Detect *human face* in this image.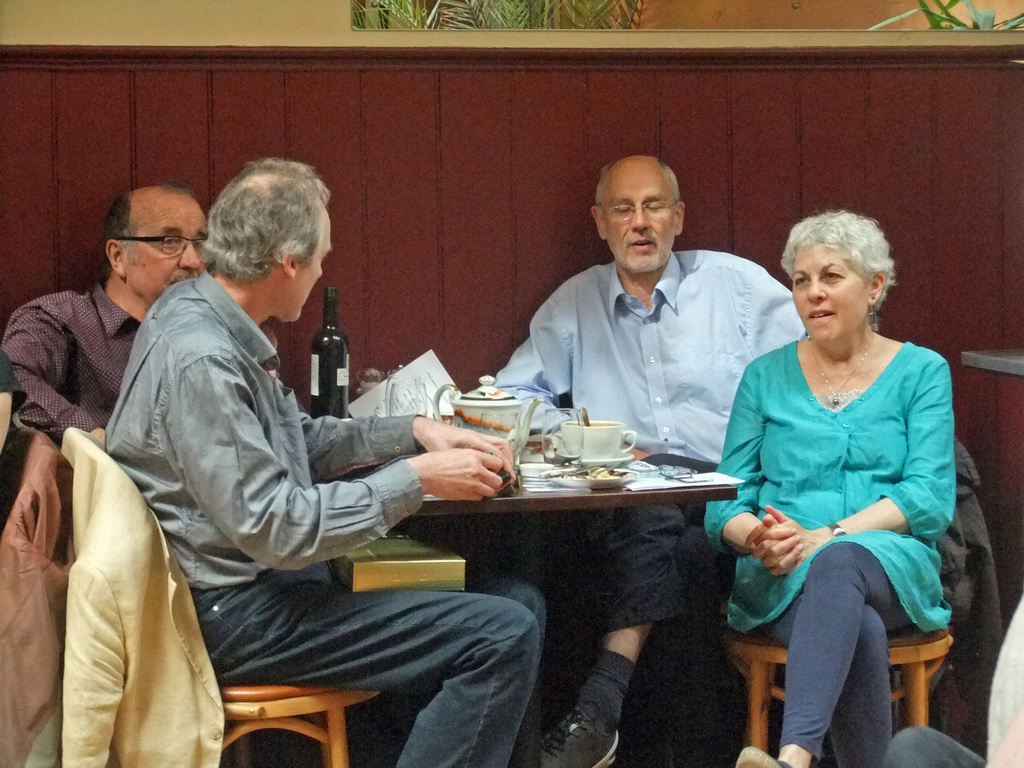
Detection: 603 171 675 271.
